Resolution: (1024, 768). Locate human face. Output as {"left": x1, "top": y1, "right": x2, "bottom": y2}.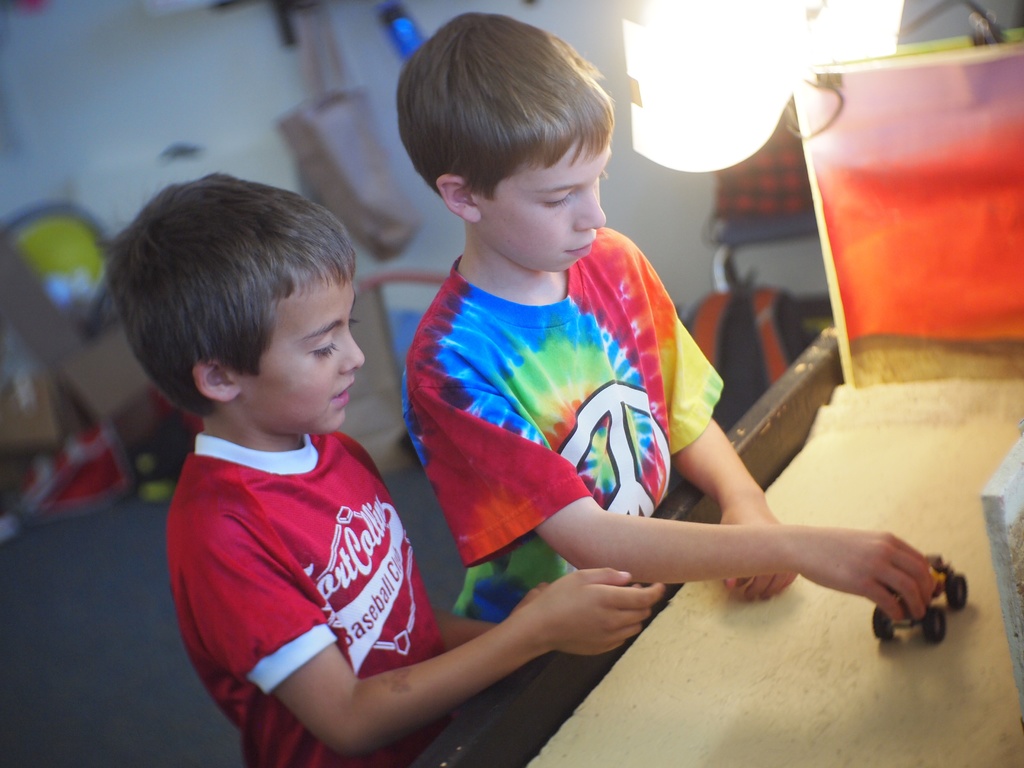
{"left": 239, "top": 273, "right": 365, "bottom": 429}.
